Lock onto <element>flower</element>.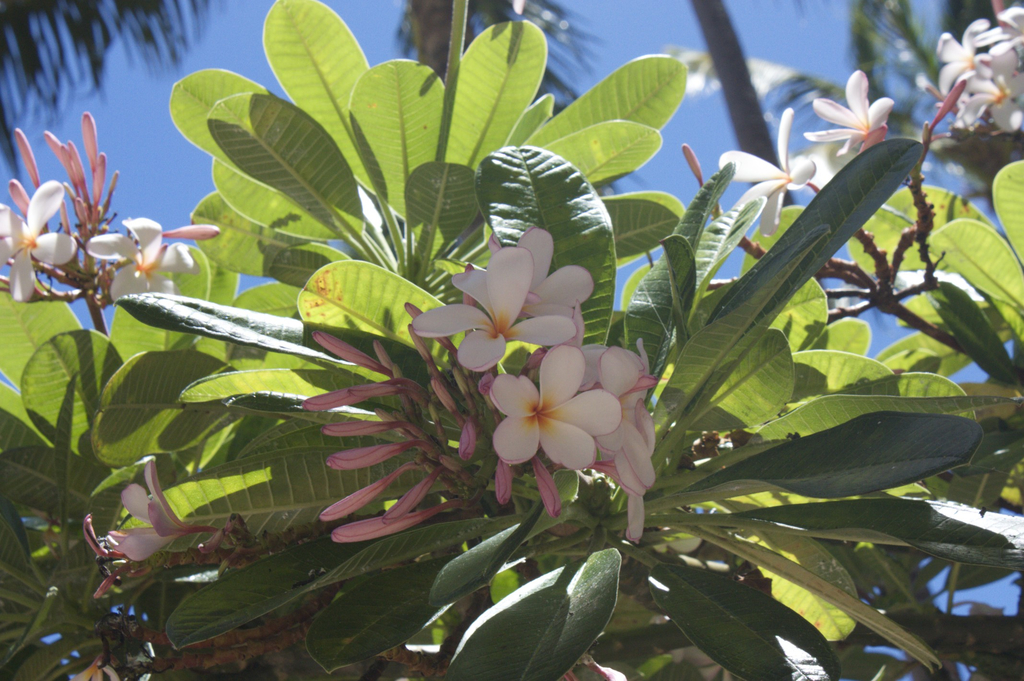
Locked: (80, 210, 204, 299).
